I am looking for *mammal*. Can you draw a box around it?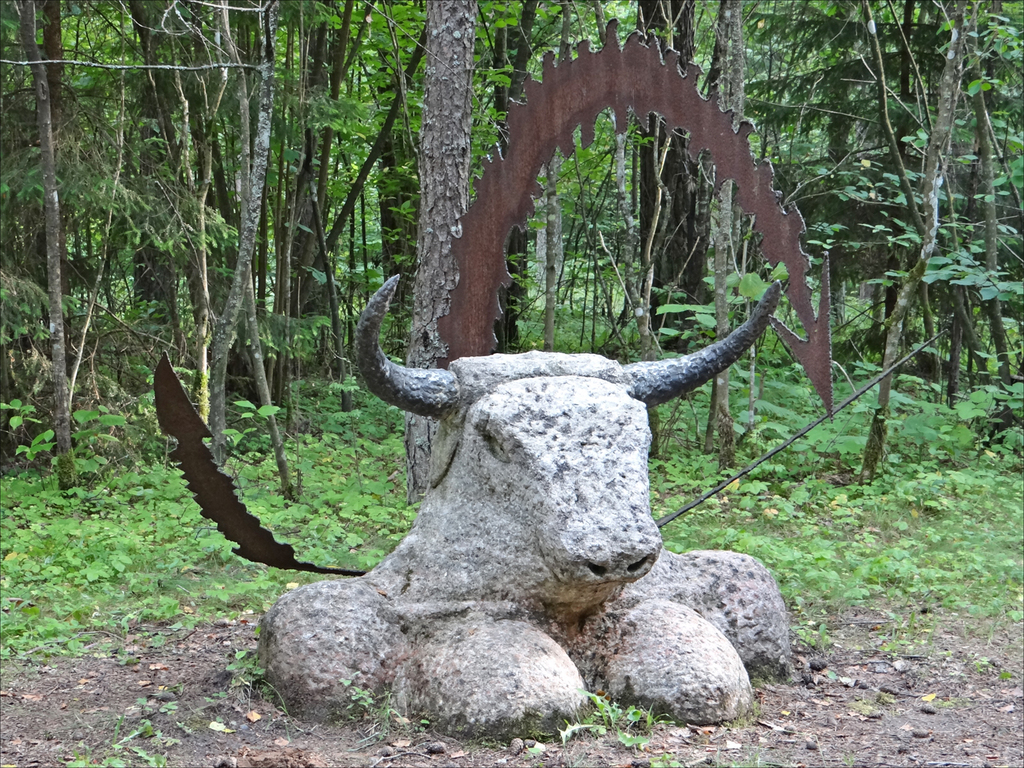
Sure, the bounding box is rect(305, 249, 776, 624).
